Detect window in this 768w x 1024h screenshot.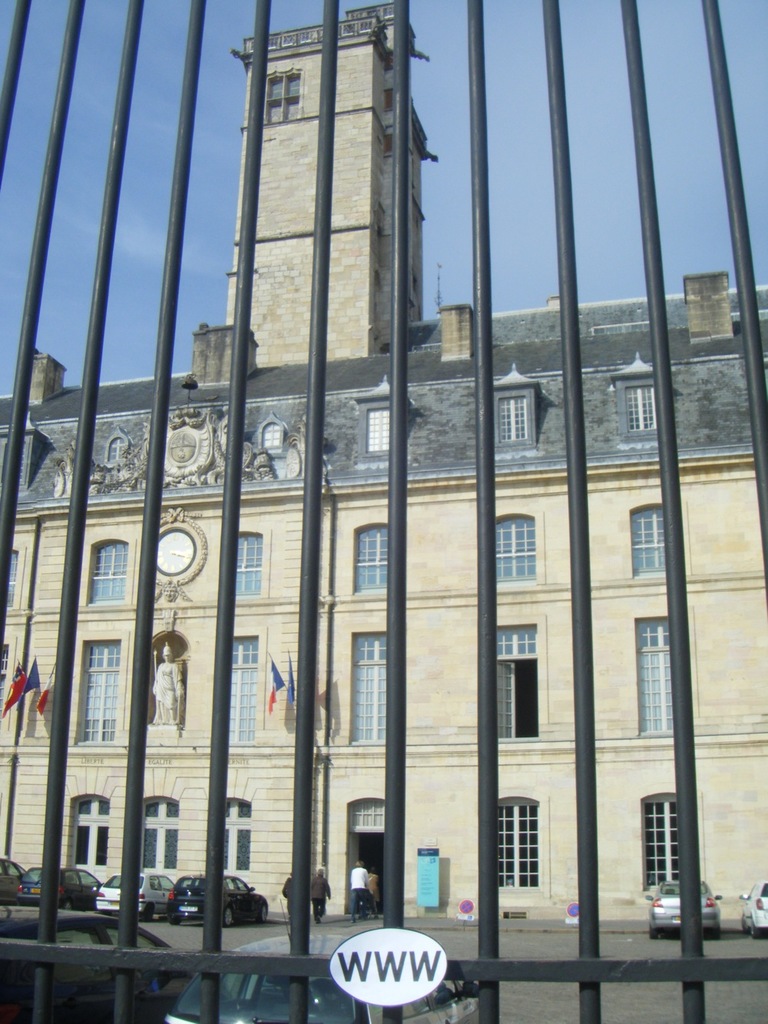
Detection: detection(346, 525, 389, 596).
